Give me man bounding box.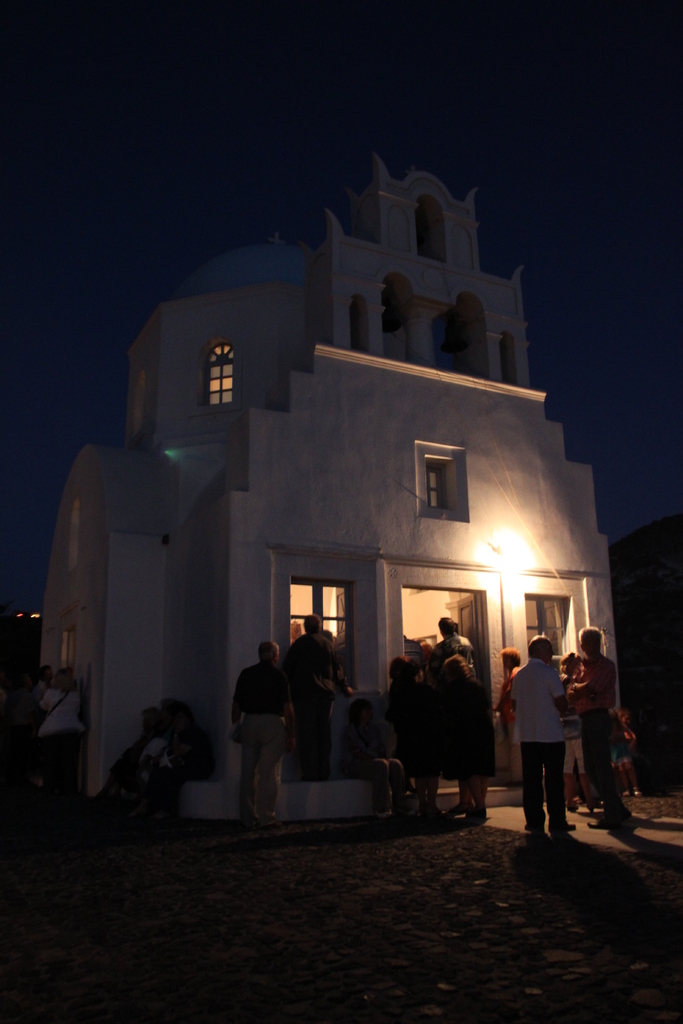
<bbox>570, 630, 625, 845</bbox>.
